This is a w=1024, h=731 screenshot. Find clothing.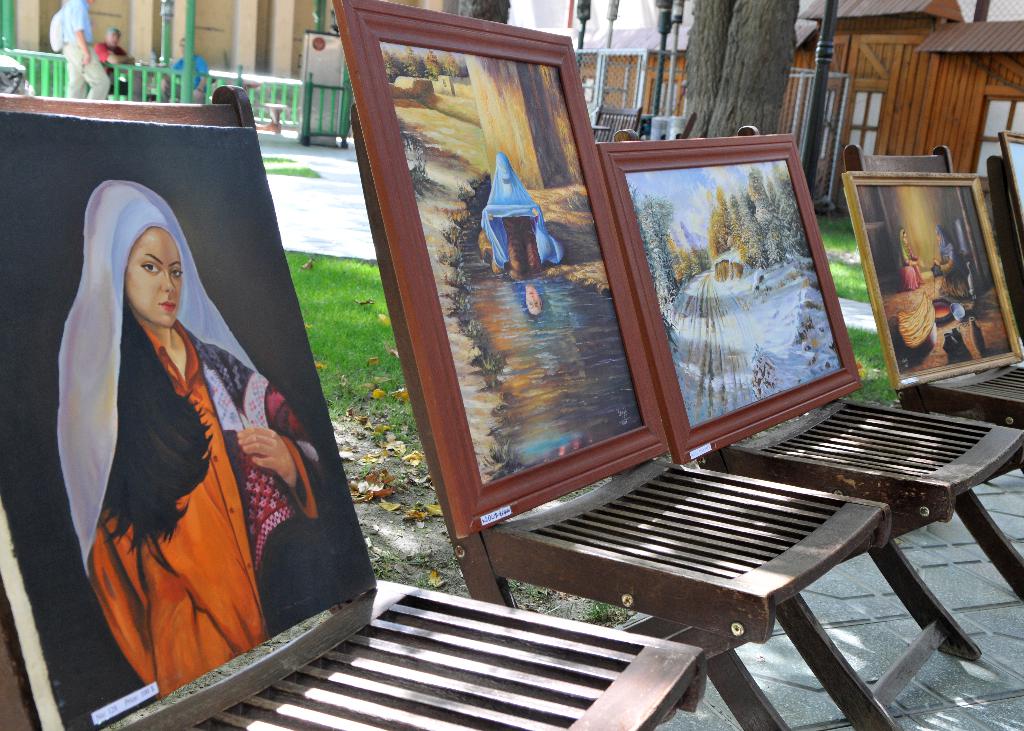
Bounding box: {"x1": 477, "y1": 146, "x2": 567, "y2": 276}.
